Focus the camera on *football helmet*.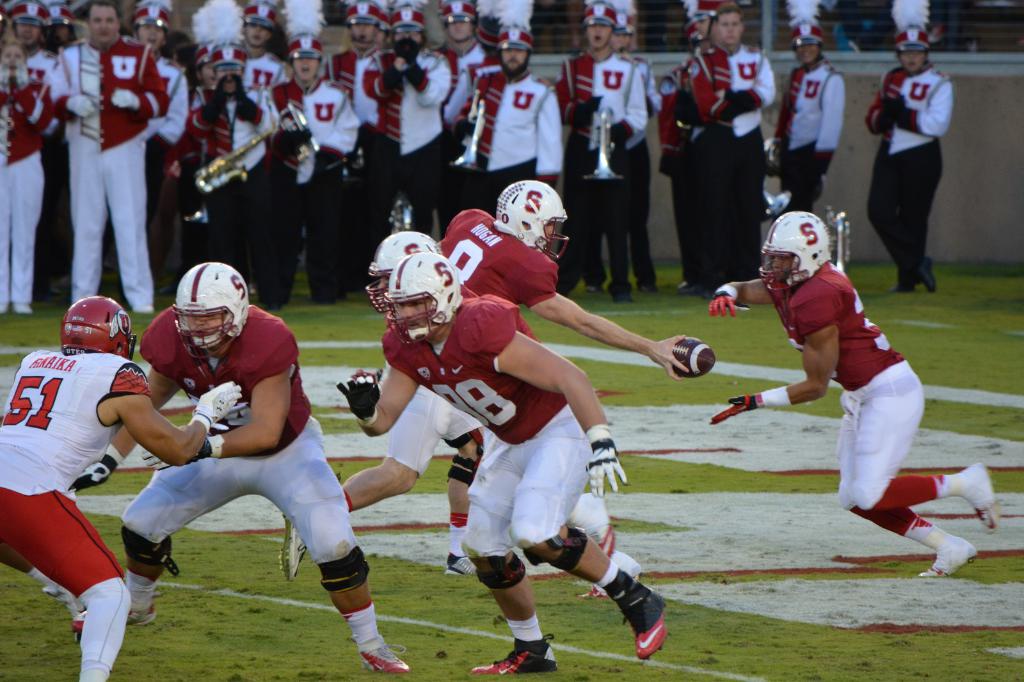
Focus region: bbox=[762, 210, 833, 295].
